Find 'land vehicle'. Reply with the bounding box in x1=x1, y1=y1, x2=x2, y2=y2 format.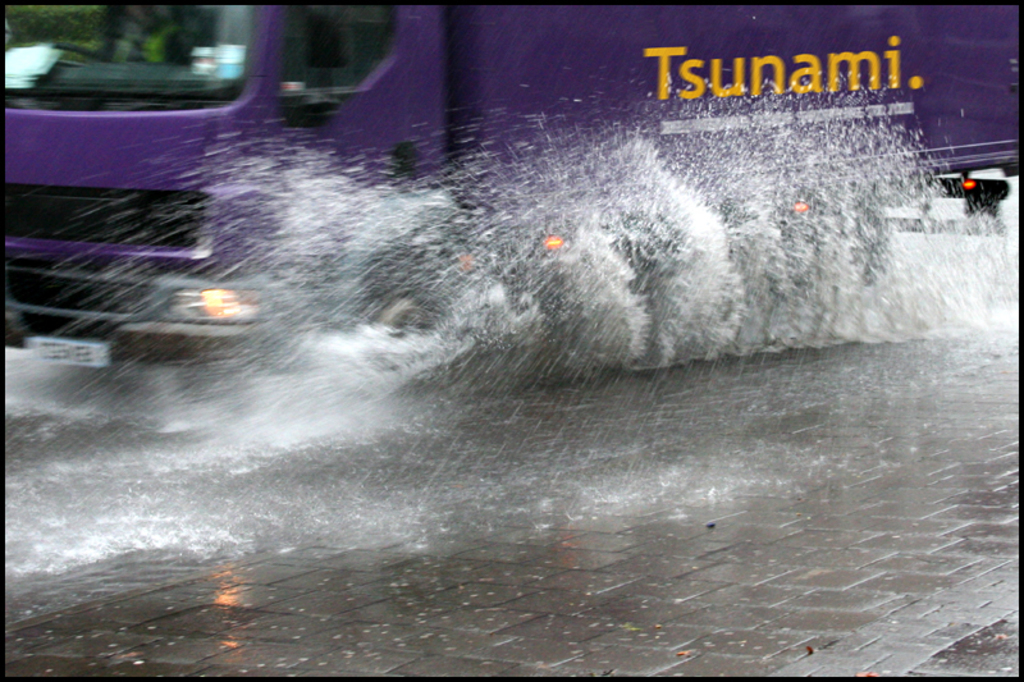
x1=0, y1=0, x2=1023, y2=434.
